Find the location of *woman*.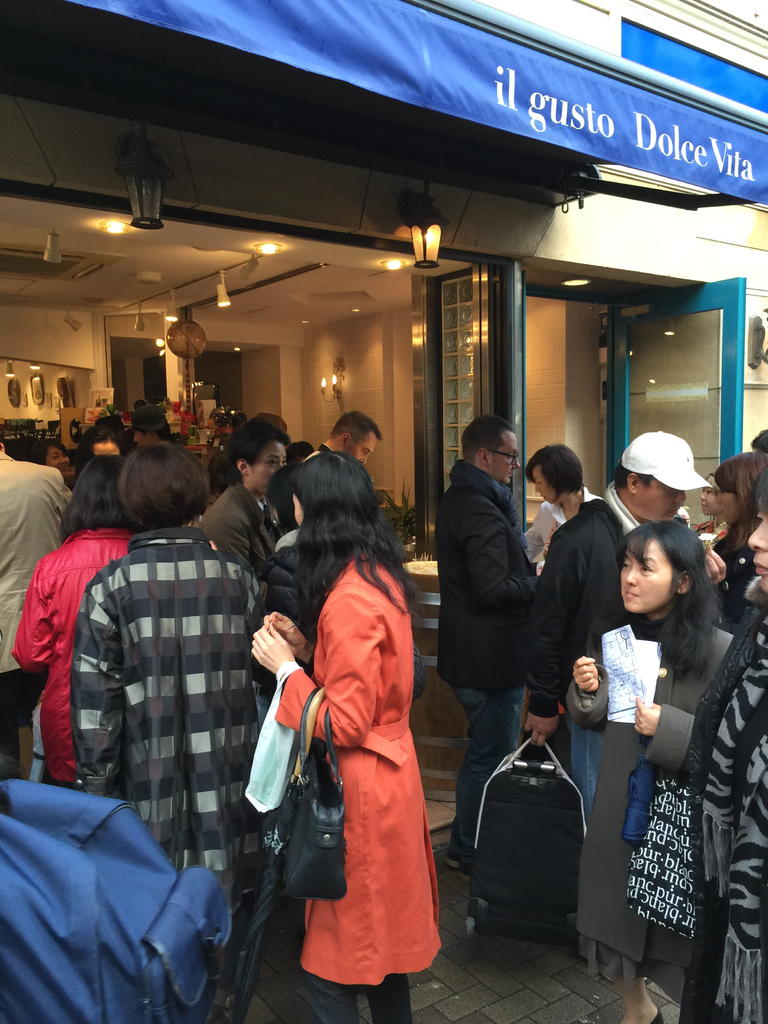
Location: [x1=72, y1=438, x2=278, y2=1023].
